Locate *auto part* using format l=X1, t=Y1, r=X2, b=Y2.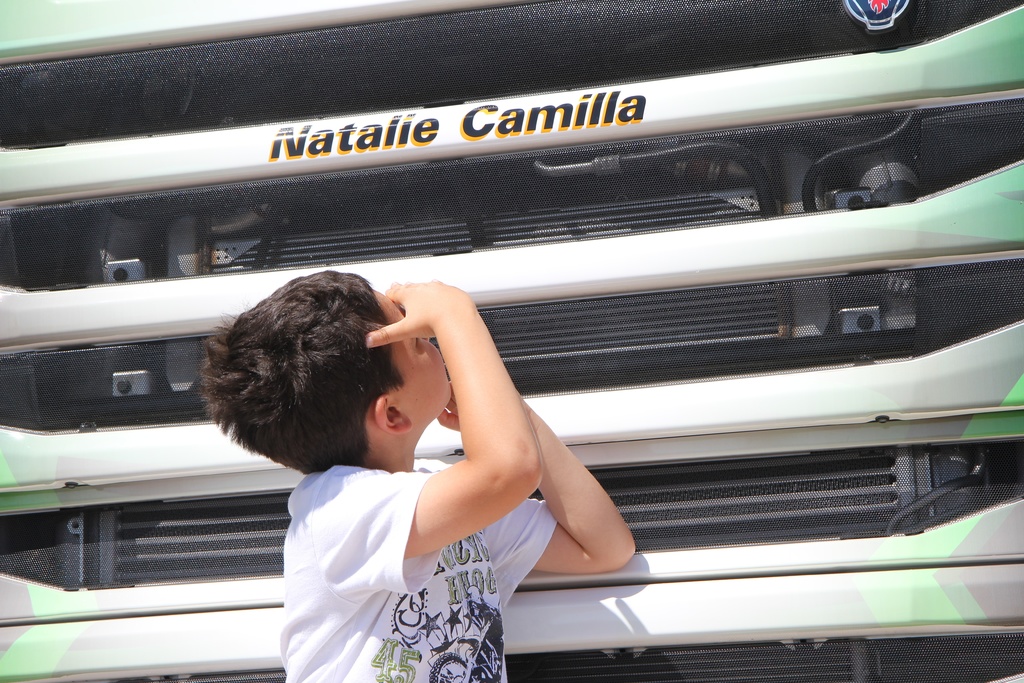
l=0, t=0, r=1023, b=682.
